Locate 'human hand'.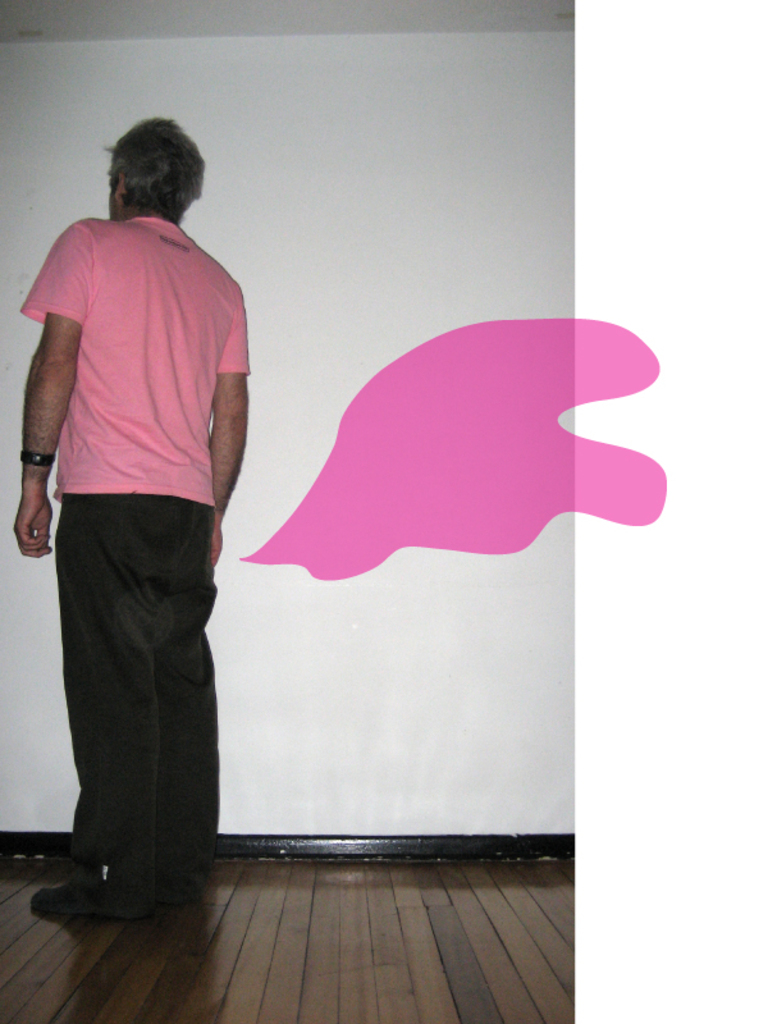
Bounding box: [13,494,51,559].
